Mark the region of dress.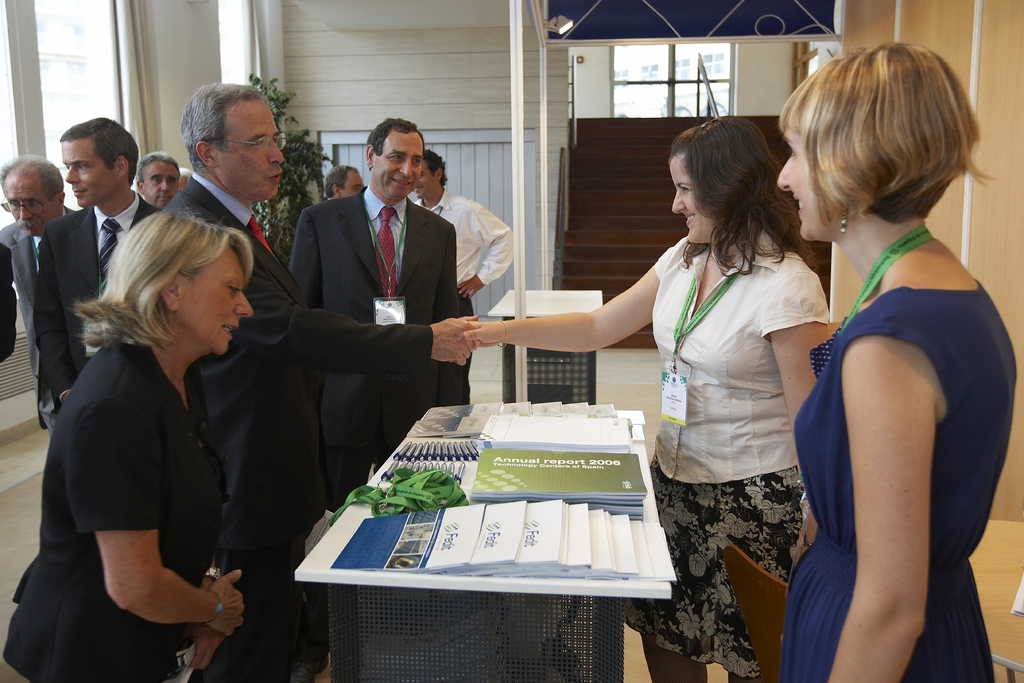
Region: (779, 277, 1020, 682).
